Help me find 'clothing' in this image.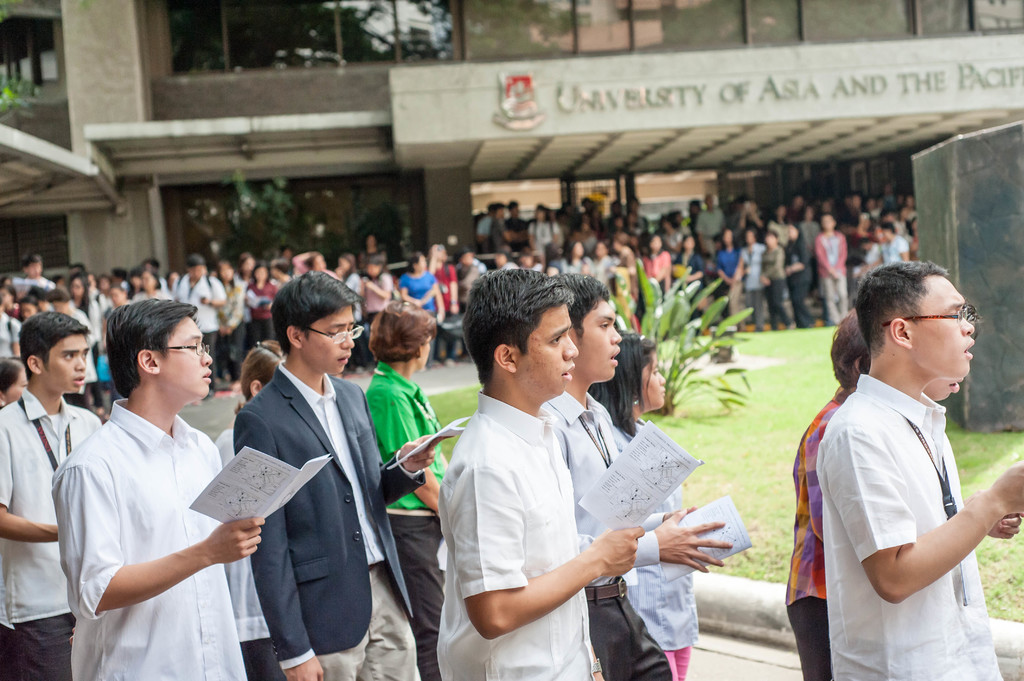
Found it: l=508, t=217, r=525, b=233.
